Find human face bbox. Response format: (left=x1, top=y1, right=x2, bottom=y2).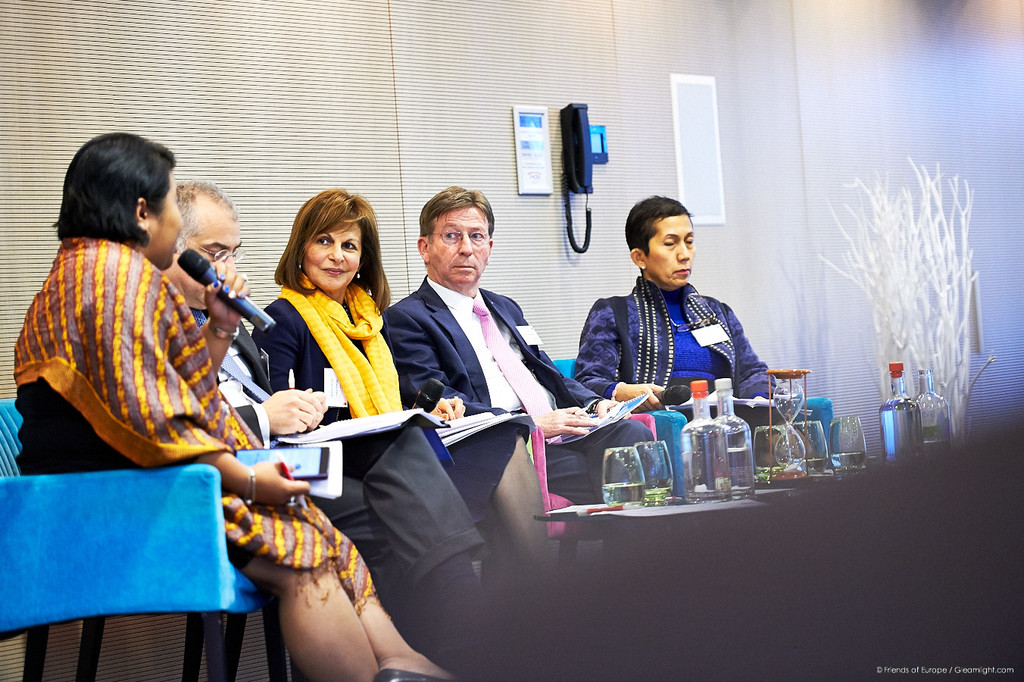
(left=426, top=197, right=492, bottom=287).
